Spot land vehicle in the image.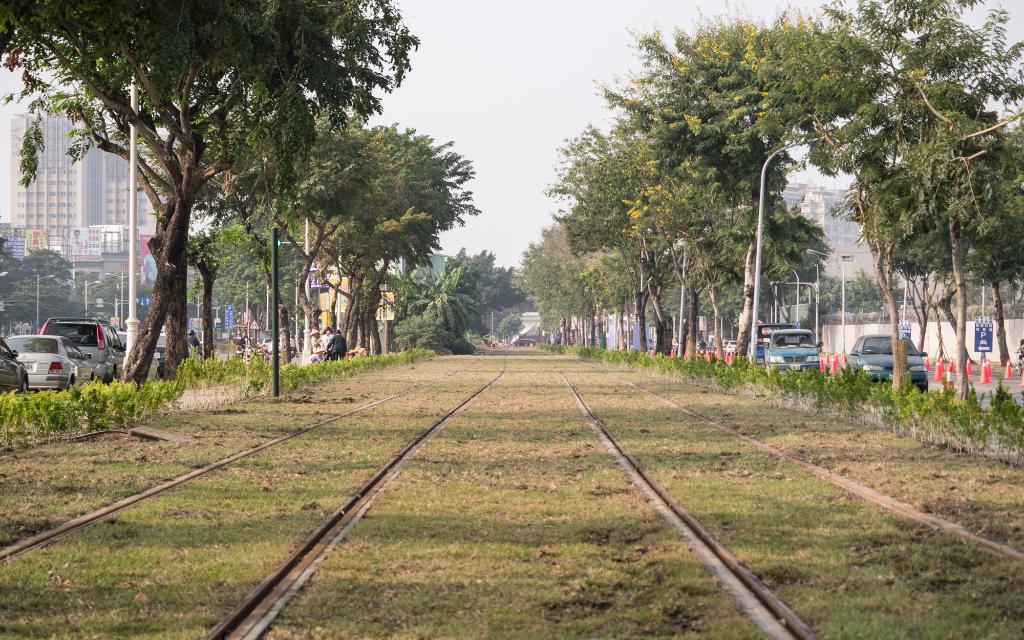
land vehicle found at l=845, t=328, r=932, b=396.
